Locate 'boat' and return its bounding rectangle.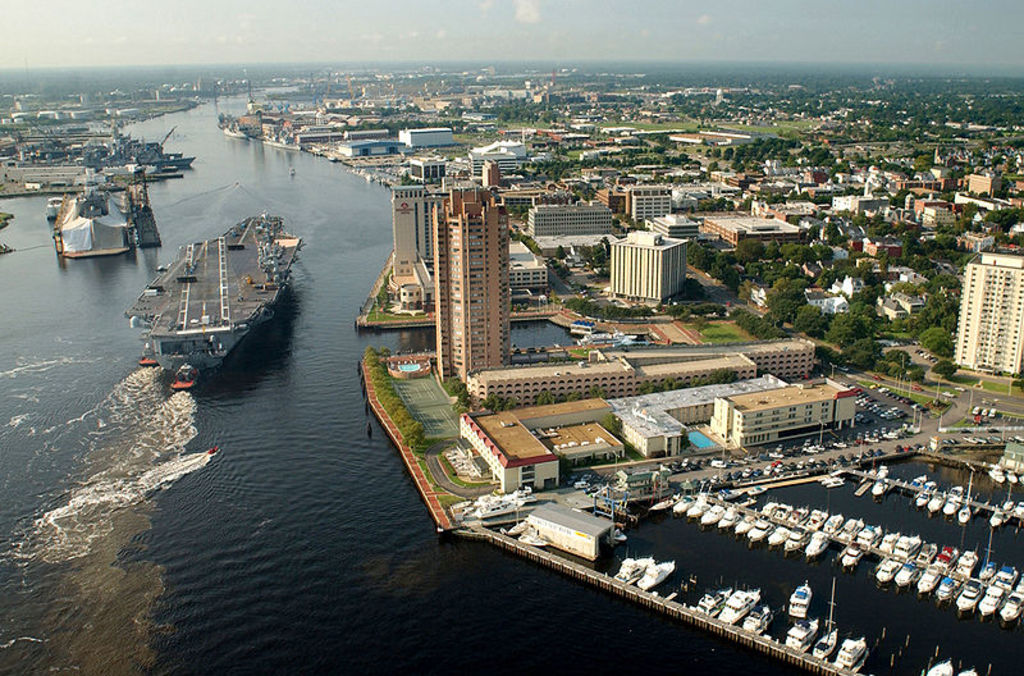
(x1=690, y1=579, x2=731, y2=612).
